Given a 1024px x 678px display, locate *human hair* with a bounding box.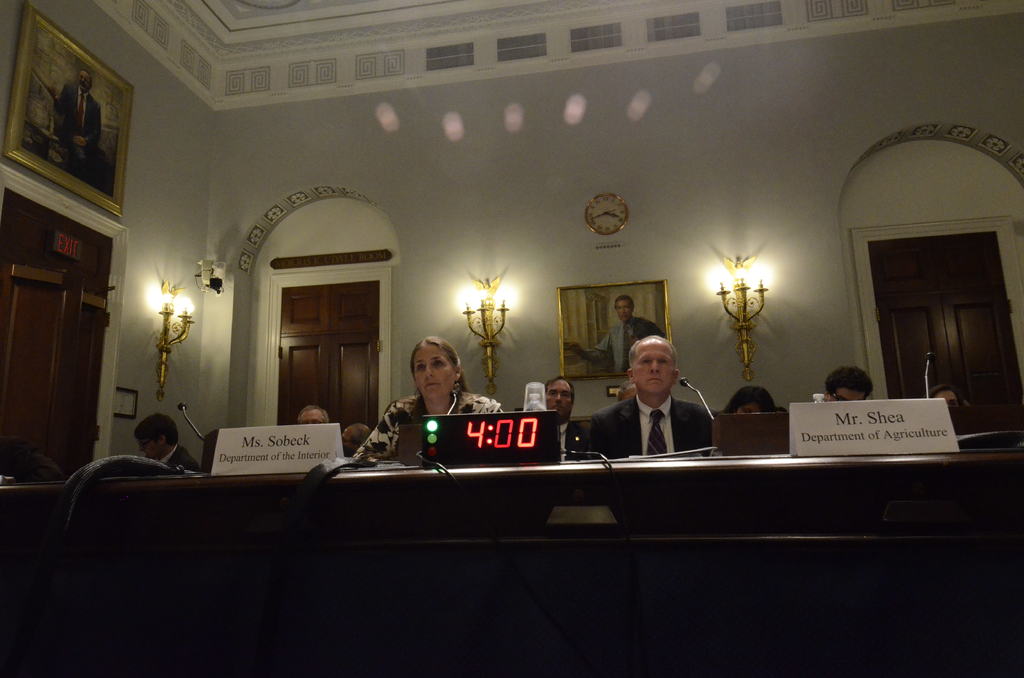
Located: box(539, 371, 577, 405).
